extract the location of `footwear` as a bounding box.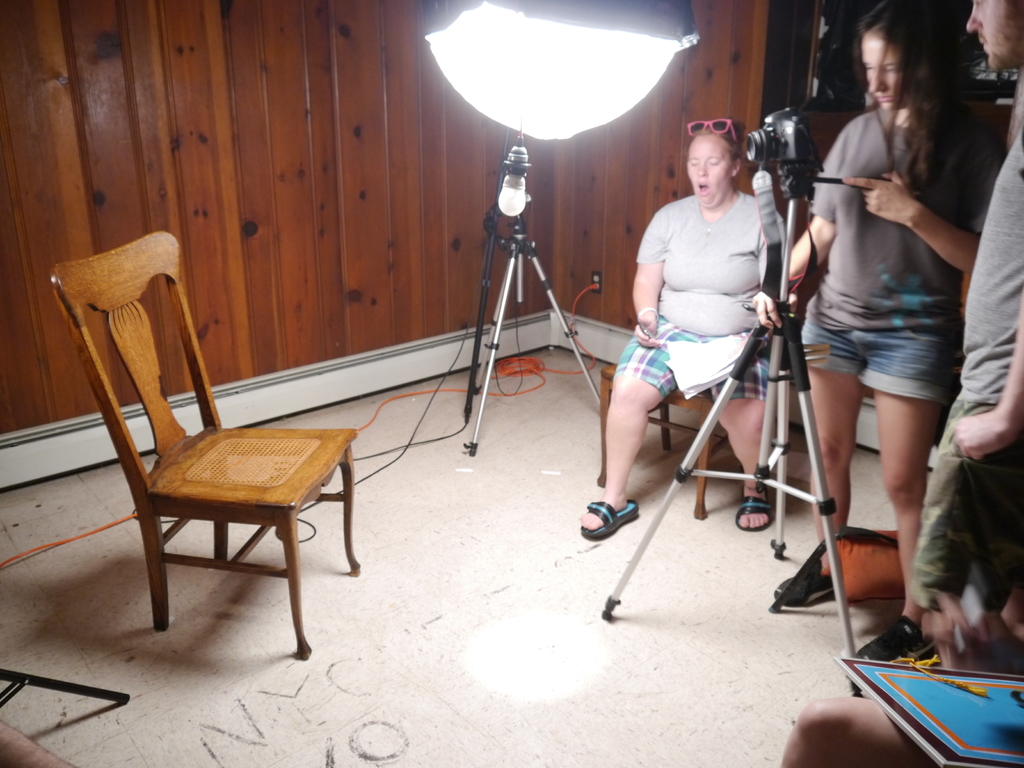
735, 487, 773, 529.
